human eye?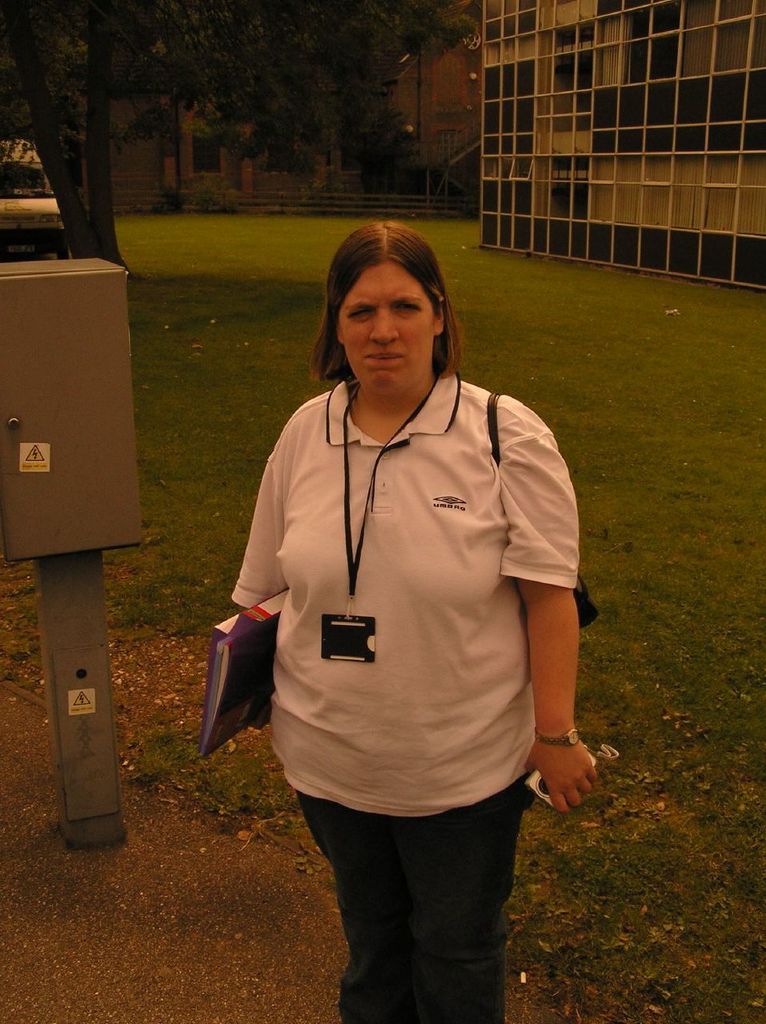
bbox=[347, 306, 376, 318]
